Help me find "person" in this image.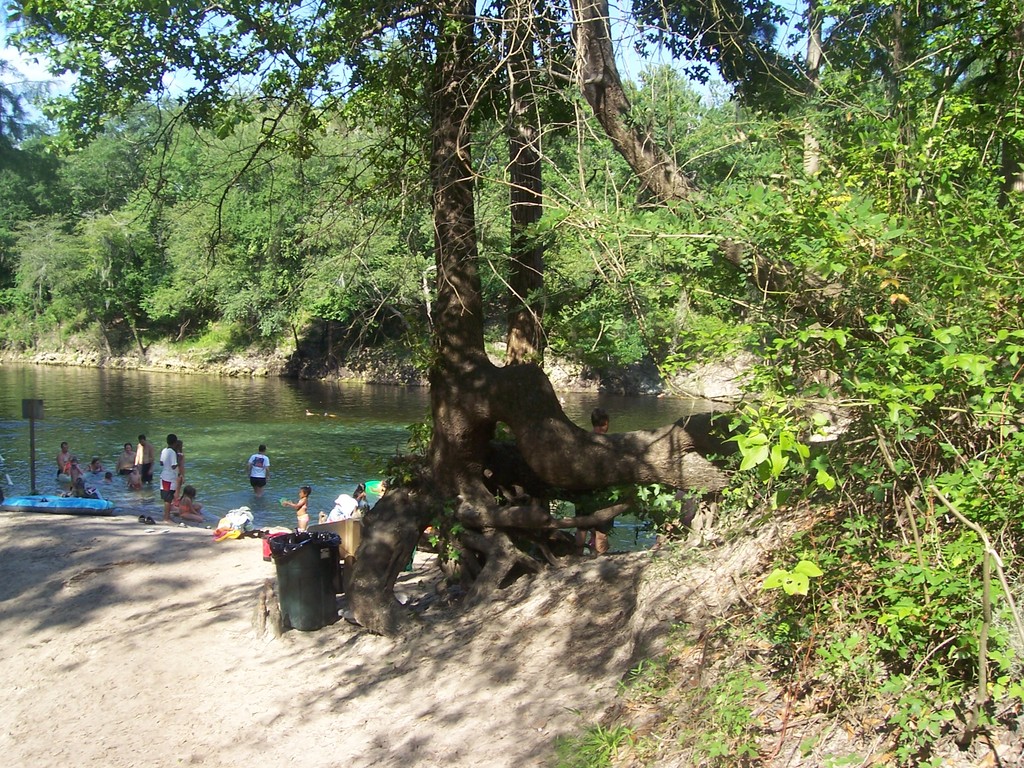
Found it: locate(74, 479, 102, 499).
